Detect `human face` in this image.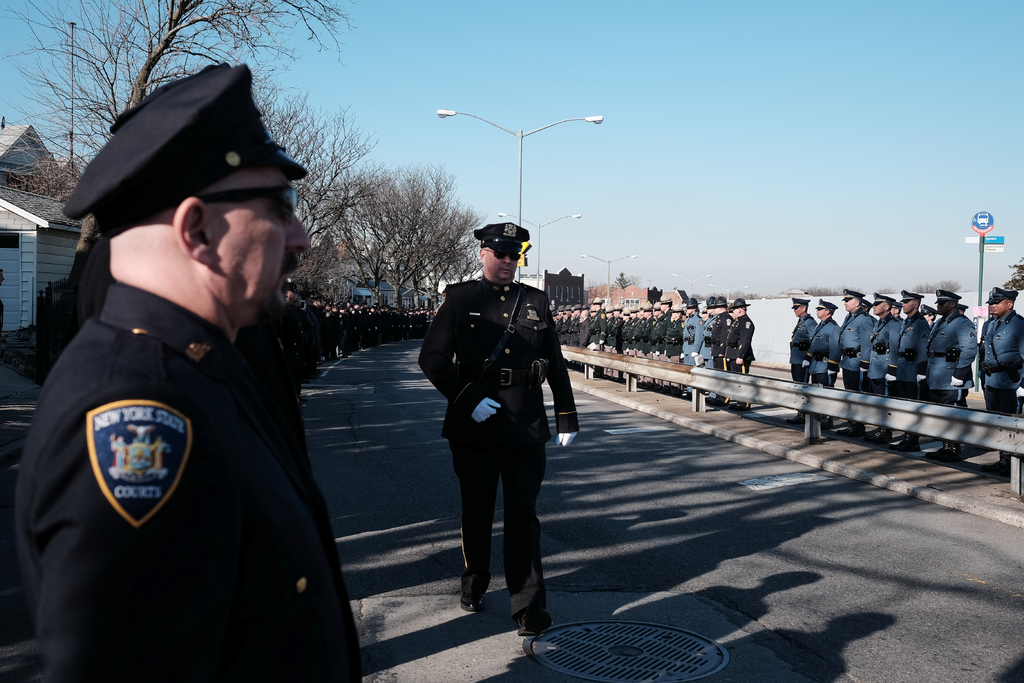
Detection: <region>902, 299, 916, 316</region>.
